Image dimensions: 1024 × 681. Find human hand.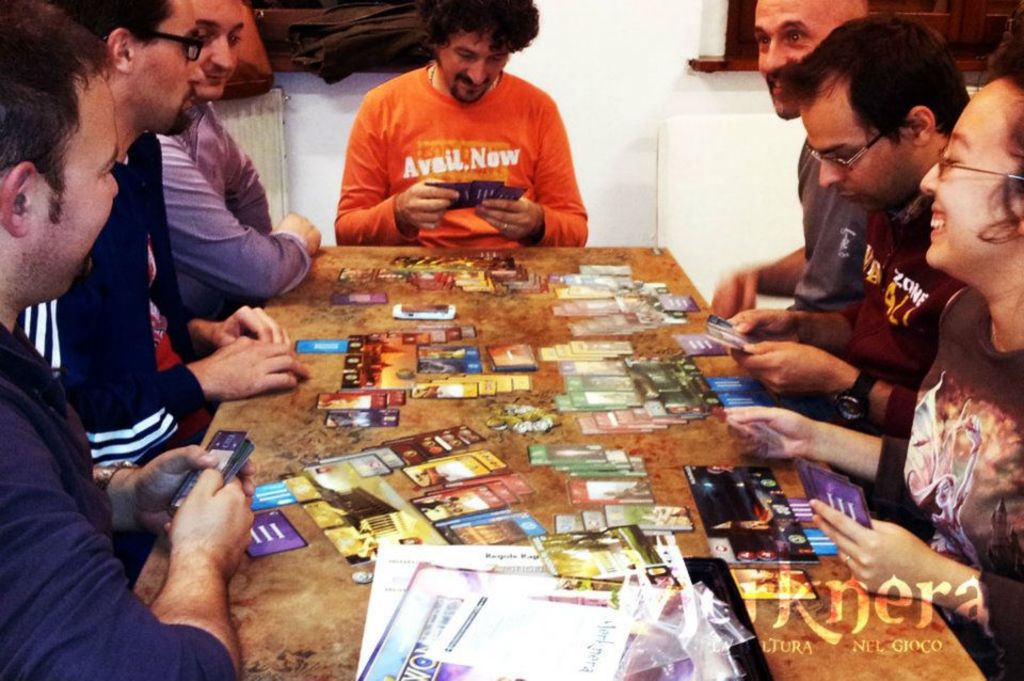
locate(726, 405, 809, 458).
